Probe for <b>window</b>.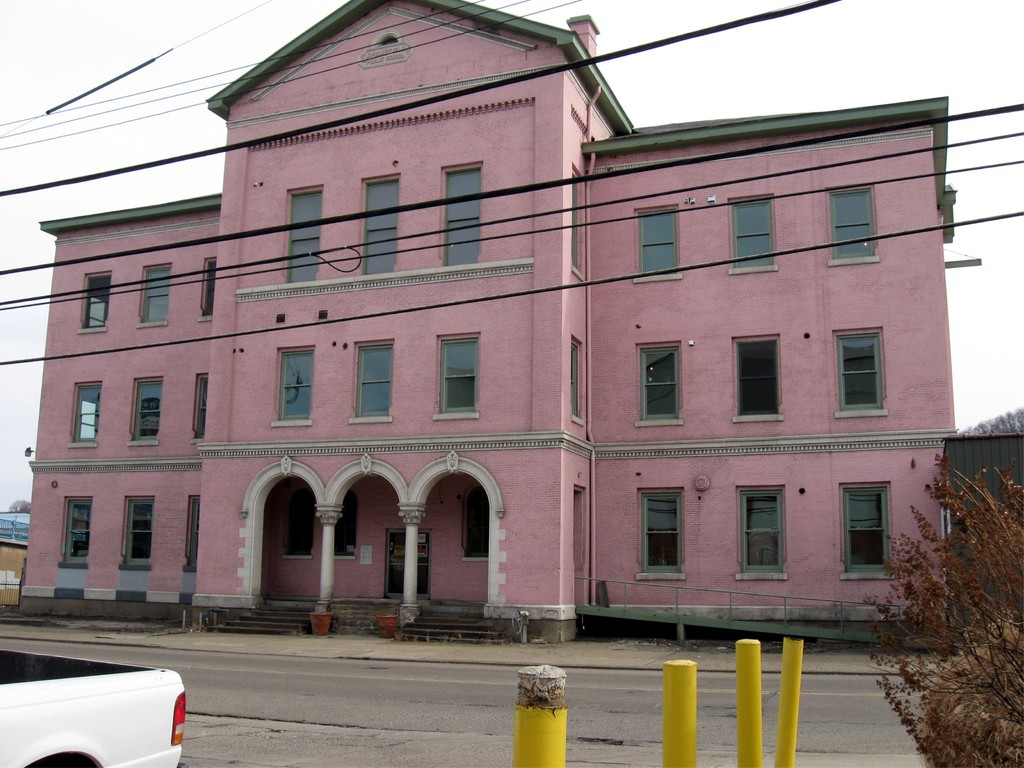
Probe result: {"x1": 568, "y1": 345, "x2": 578, "y2": 416}.
